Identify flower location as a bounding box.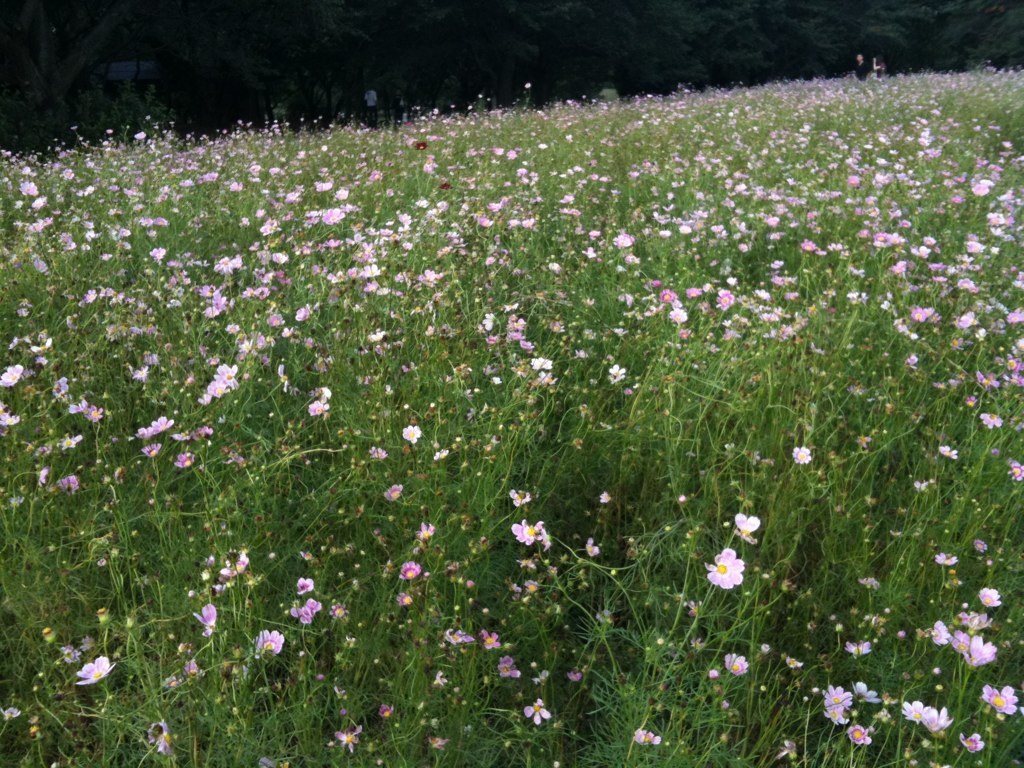
(847,636,872,653).
